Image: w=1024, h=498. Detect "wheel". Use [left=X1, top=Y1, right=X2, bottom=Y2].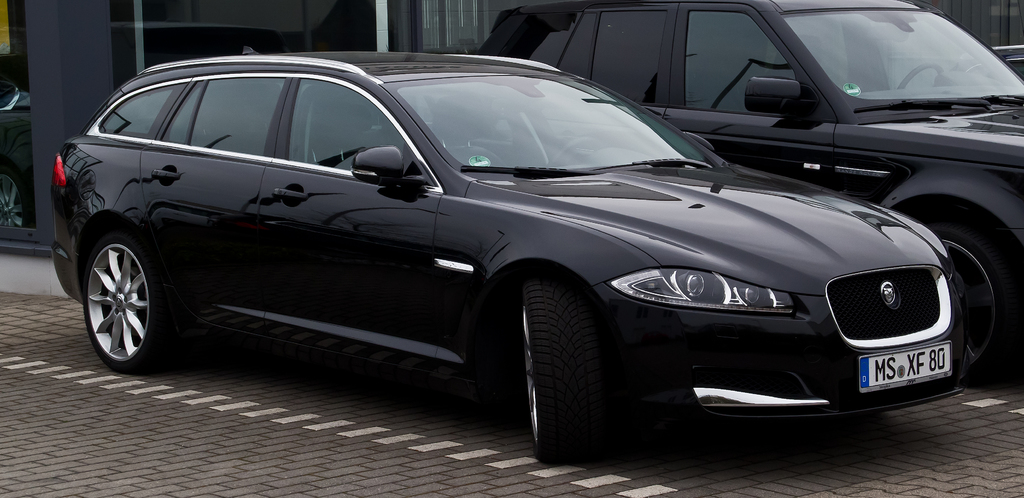
[left=915, top=214, right=1023, bottom=390].
